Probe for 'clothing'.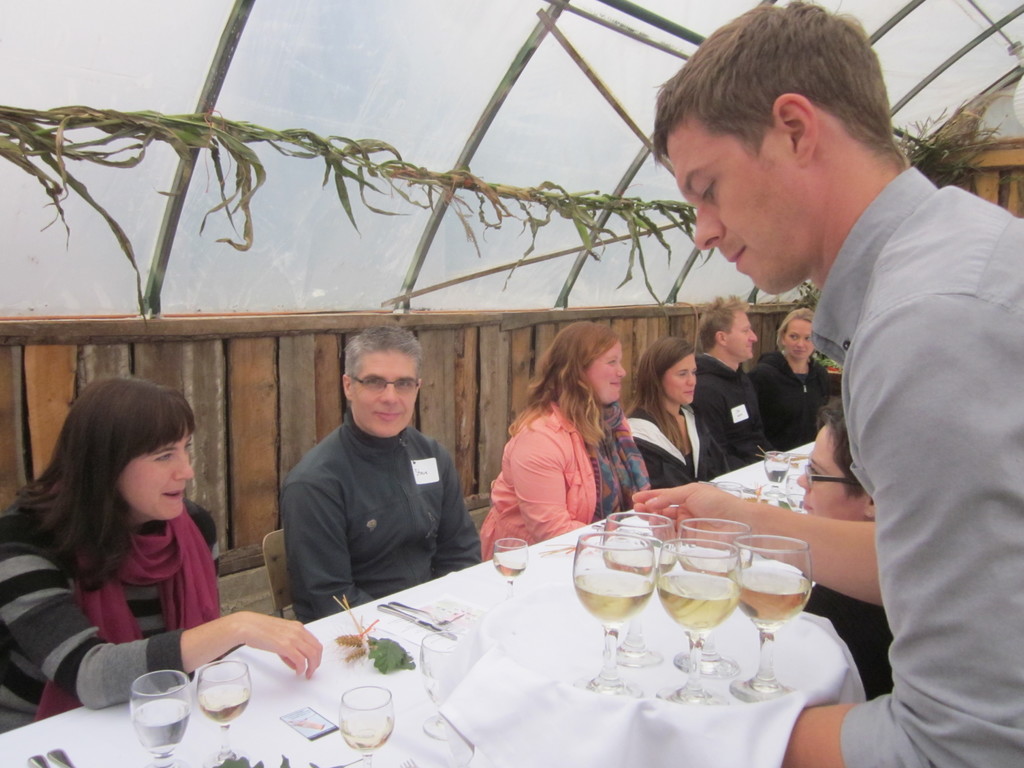
Probe result: {"left": 804, "top": 161, "right": 1023, "bottom": 767}.
